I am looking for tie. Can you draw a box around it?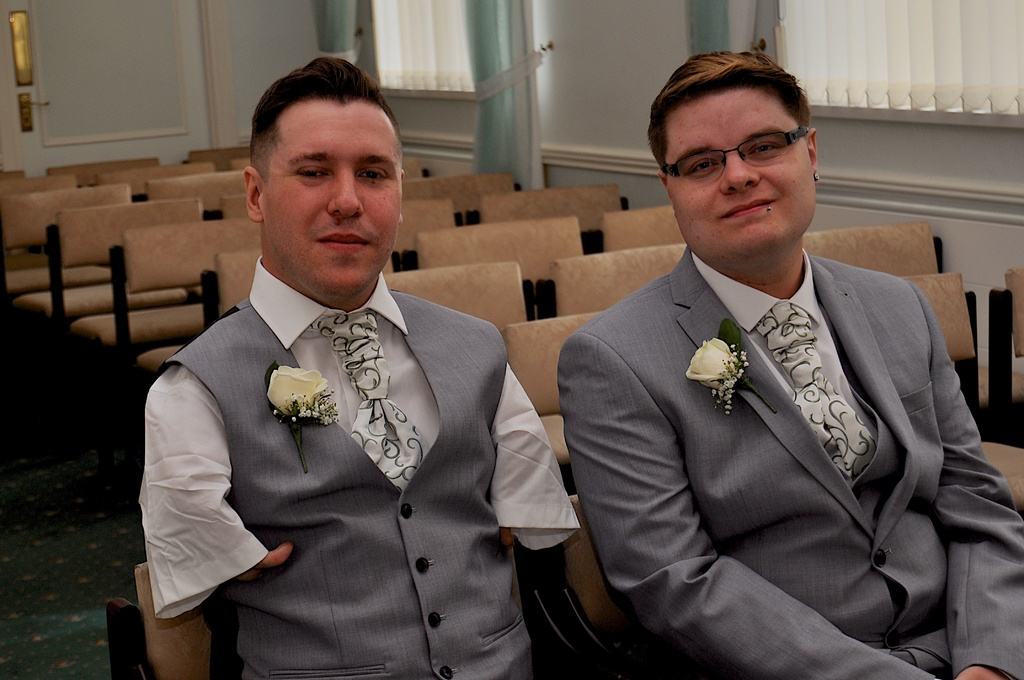
Sure, the bounding box is <region>303, 307, 436, 496</region>.
